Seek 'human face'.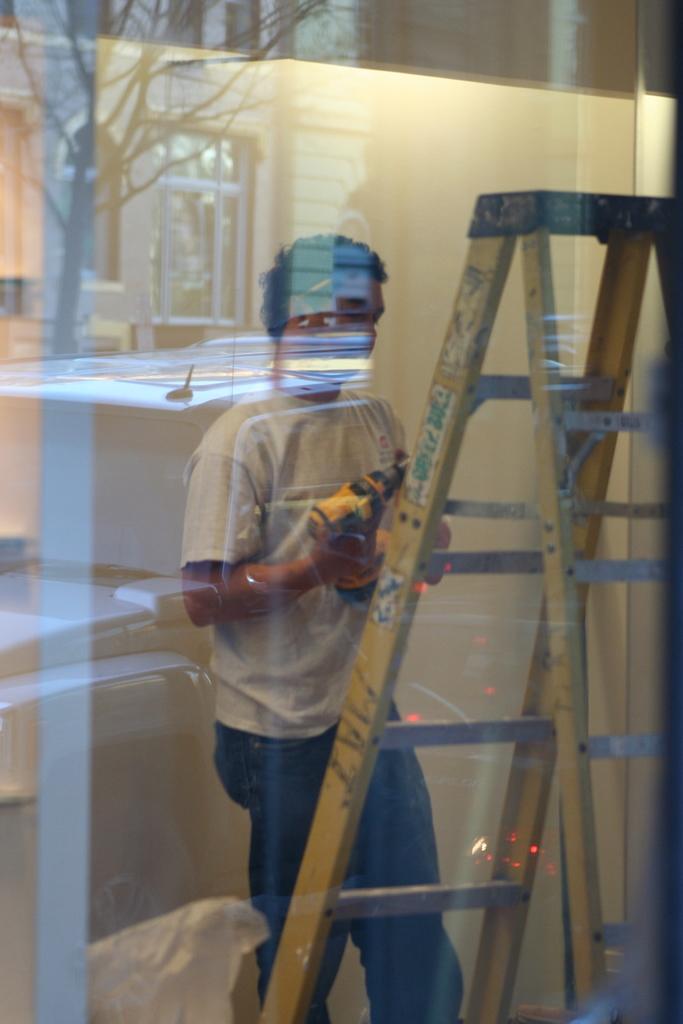
(left=304, top=268, right=390, bottom=371).
